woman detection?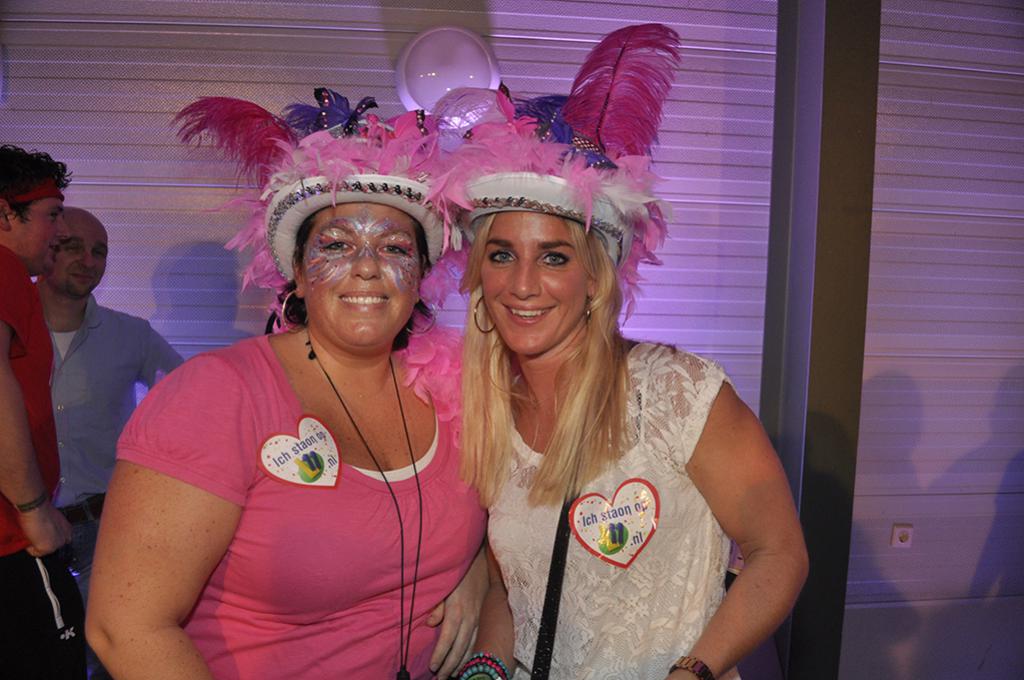
449/25/813/679
